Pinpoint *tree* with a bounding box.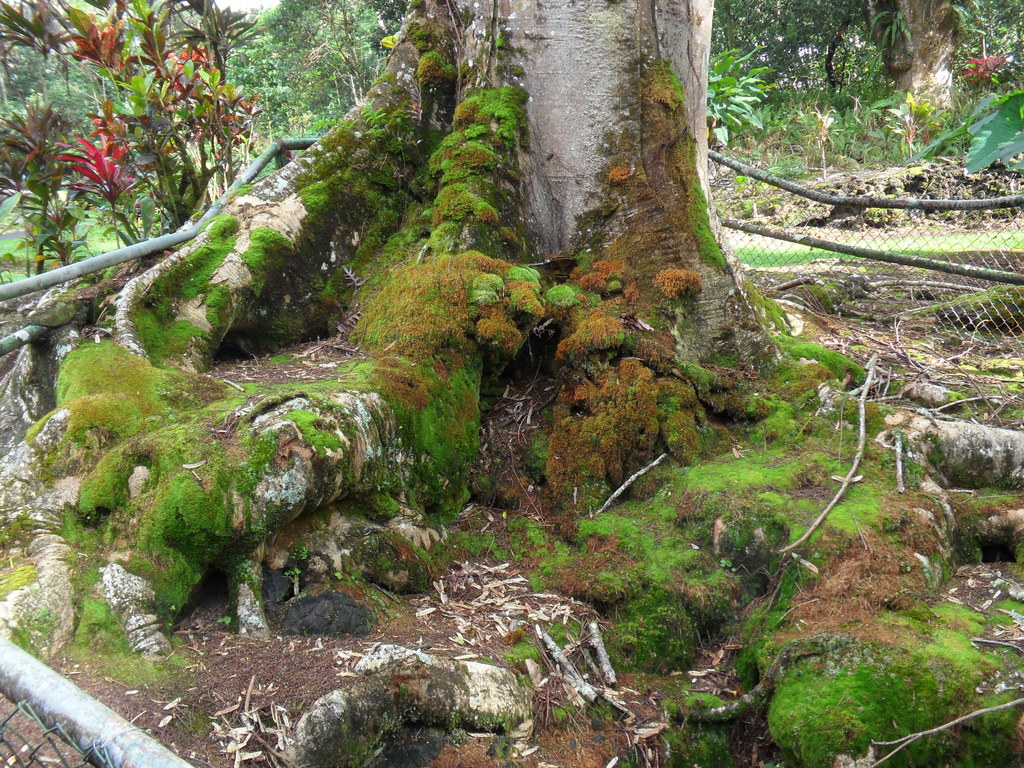
<box>0,0,1023,767</box>.
